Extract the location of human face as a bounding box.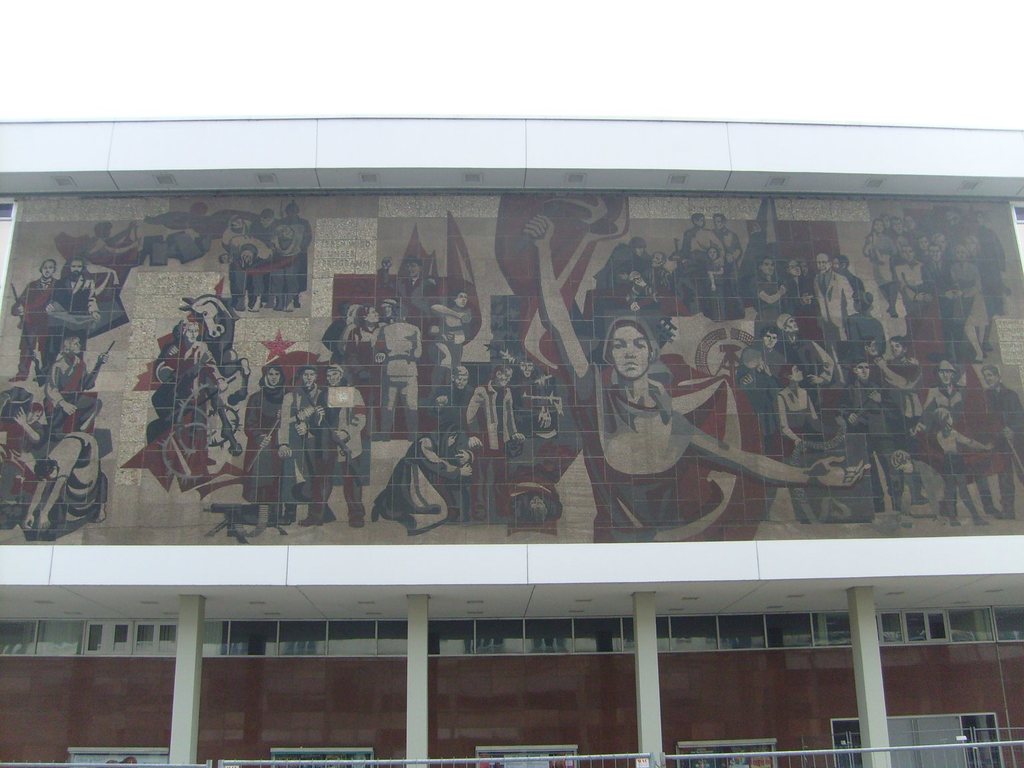
[x1=454, y1=375, x2=467, y2=390].
